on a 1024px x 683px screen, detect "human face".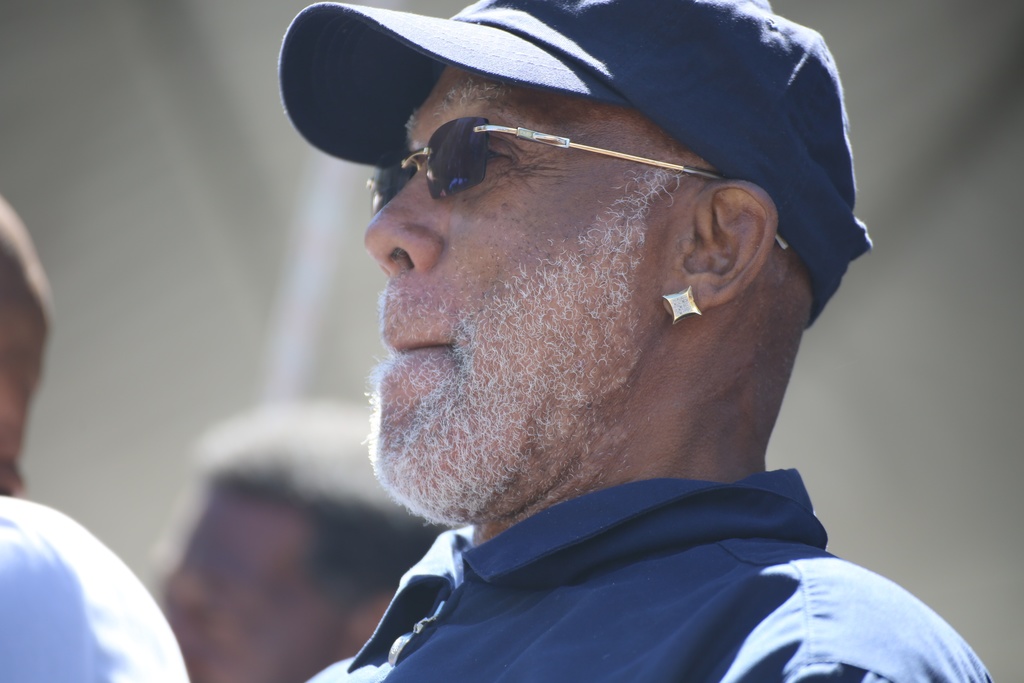
bbox=[368, 65, 689, 527].
